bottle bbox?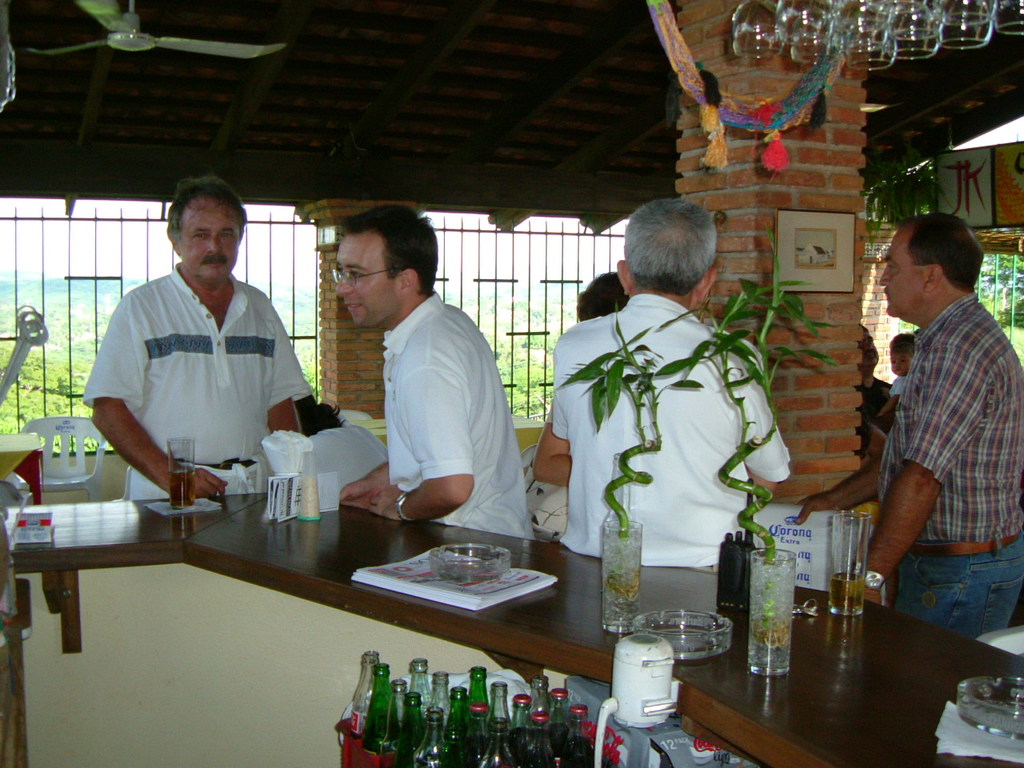
[x1=563, y1=704, x2=599, y2=767]
